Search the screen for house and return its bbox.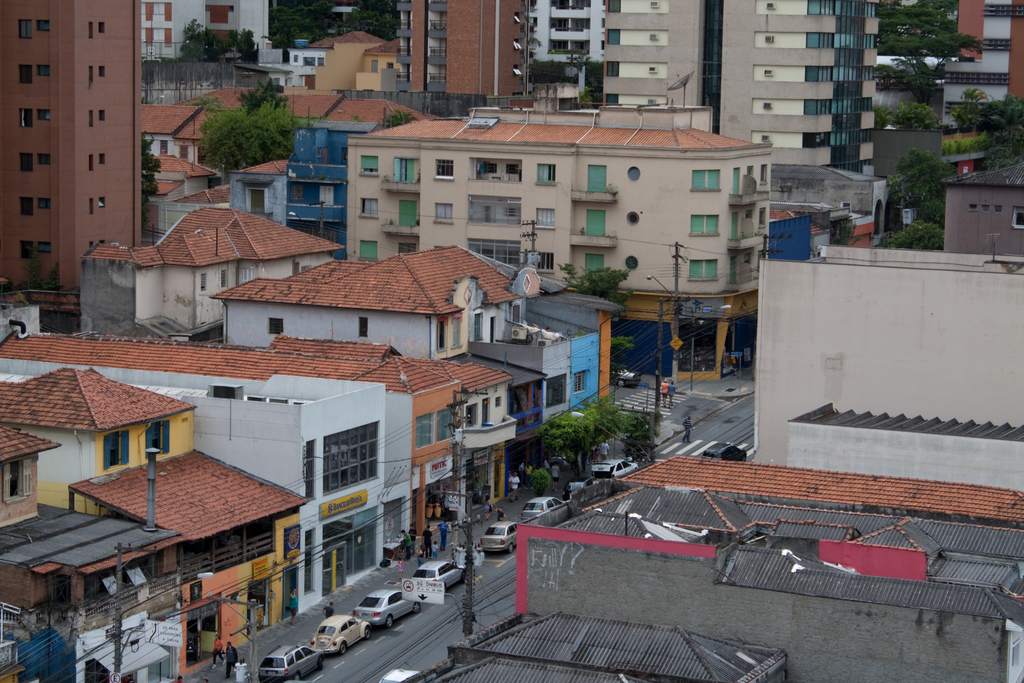
Found: bbox=(0, 340, 463, 543).
